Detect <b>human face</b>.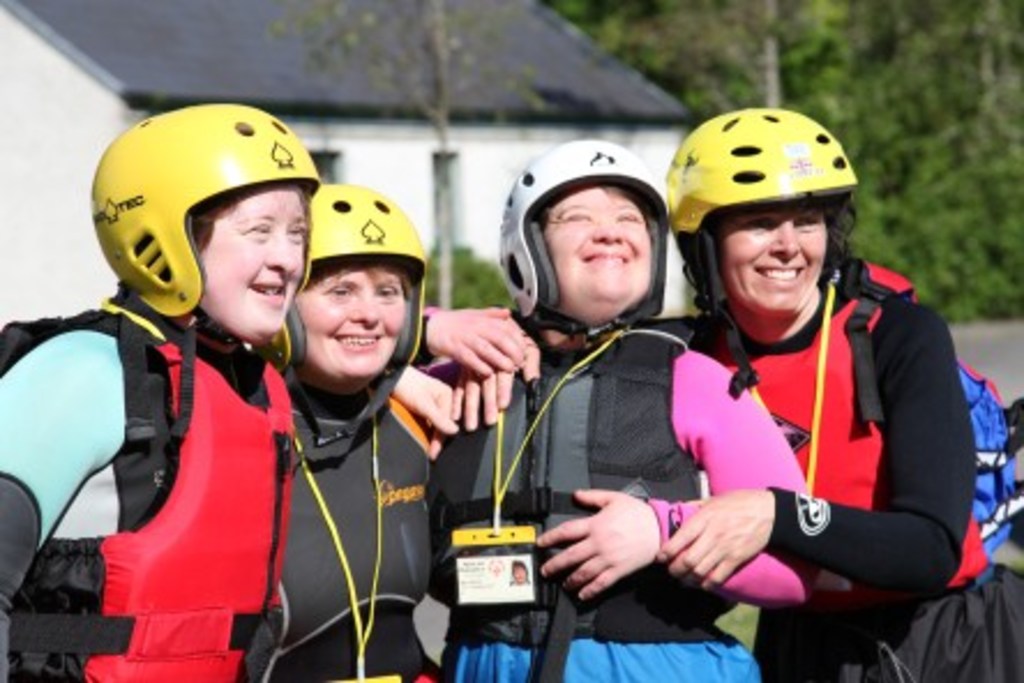
Detected at detection(201, 189, 300, 342).
